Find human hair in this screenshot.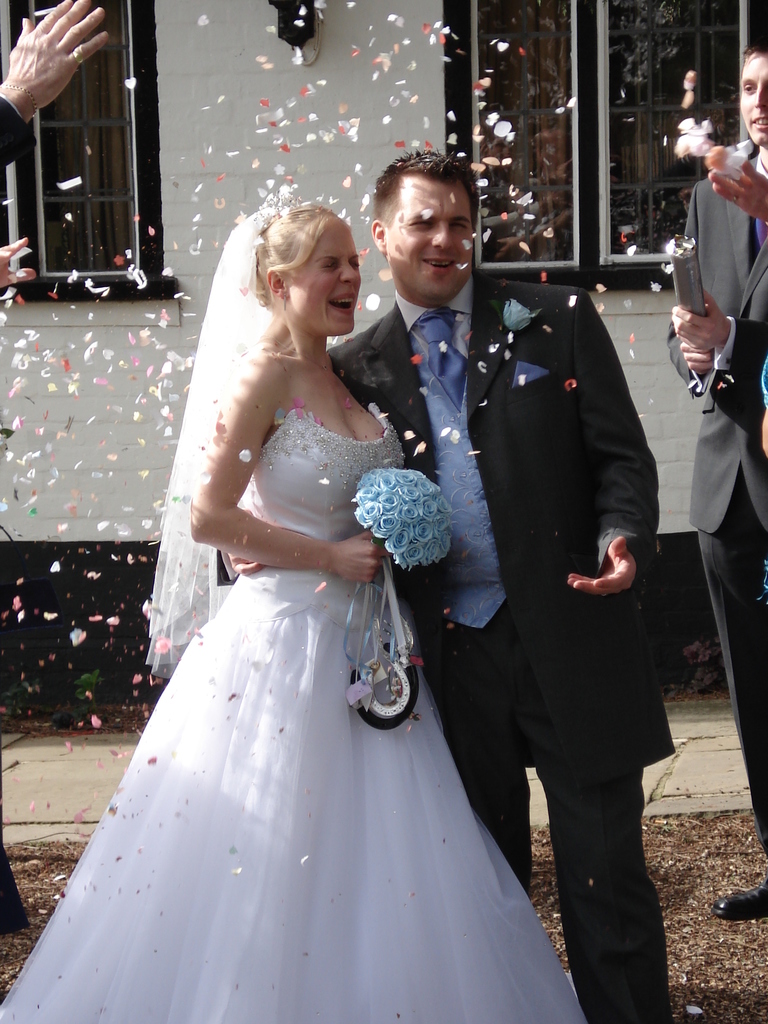
The bounding box for human hair is <box>373,145,483,251</box>.
